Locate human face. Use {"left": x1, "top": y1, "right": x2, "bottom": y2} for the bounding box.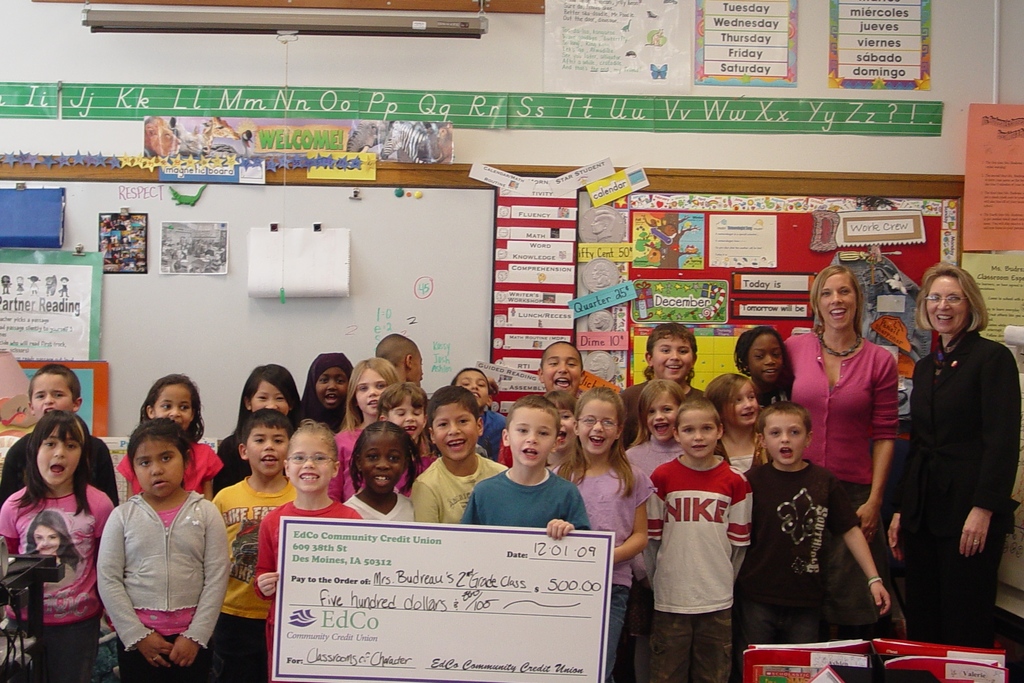
{"left": 676, "top": 408, "right": 717, "bottom": 458}.
